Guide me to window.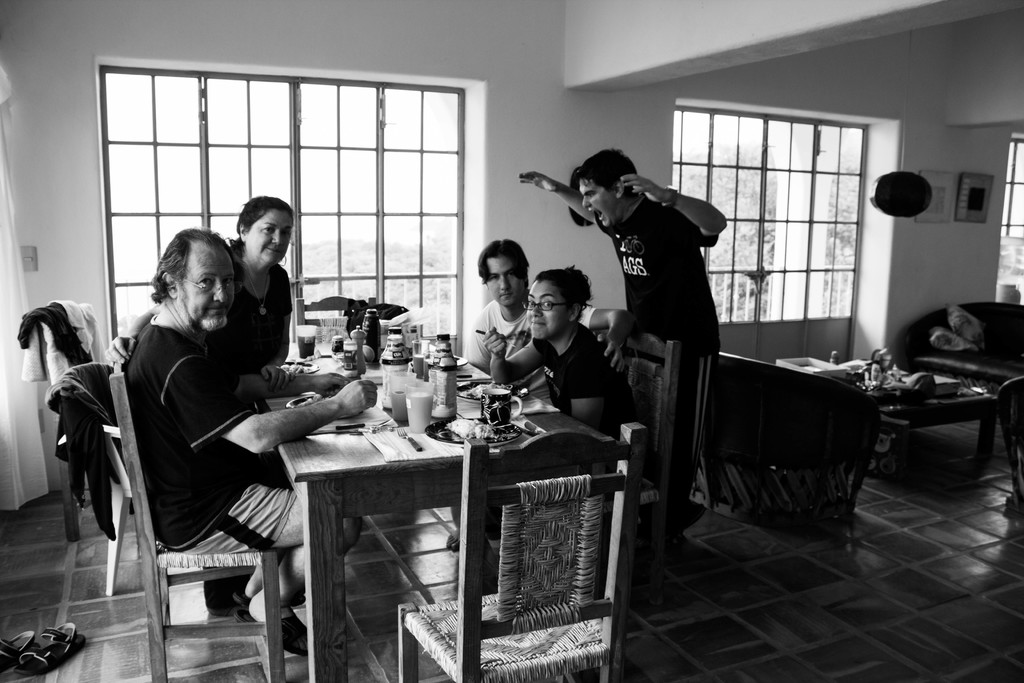
Guidance: bbox=[997, 128, 1023, 307].
